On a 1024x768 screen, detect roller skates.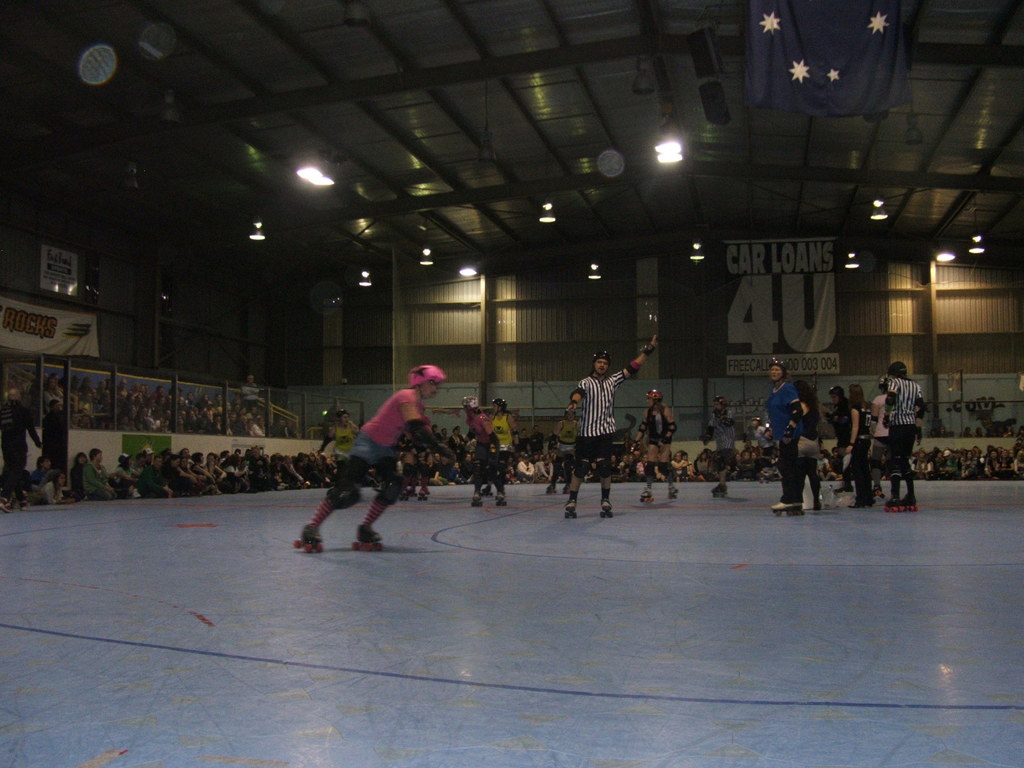
(left=495, top=491, right=508, bottom=509).
